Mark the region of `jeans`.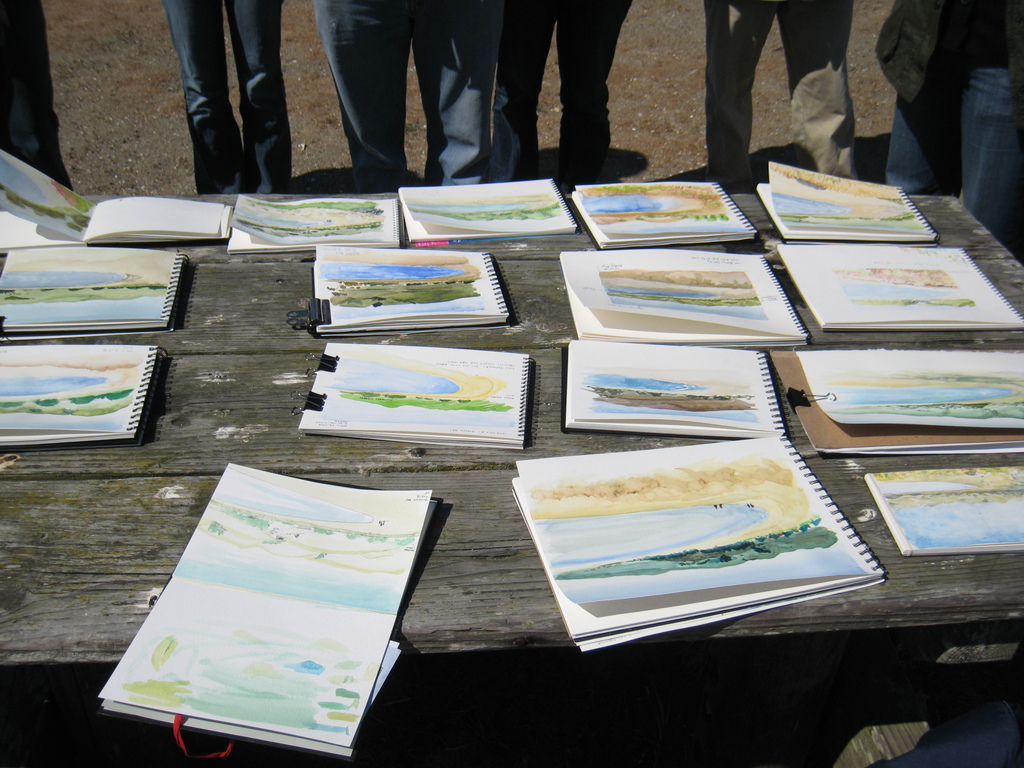
Region: [x1=316, y1=0, x2=504, y2=193].
